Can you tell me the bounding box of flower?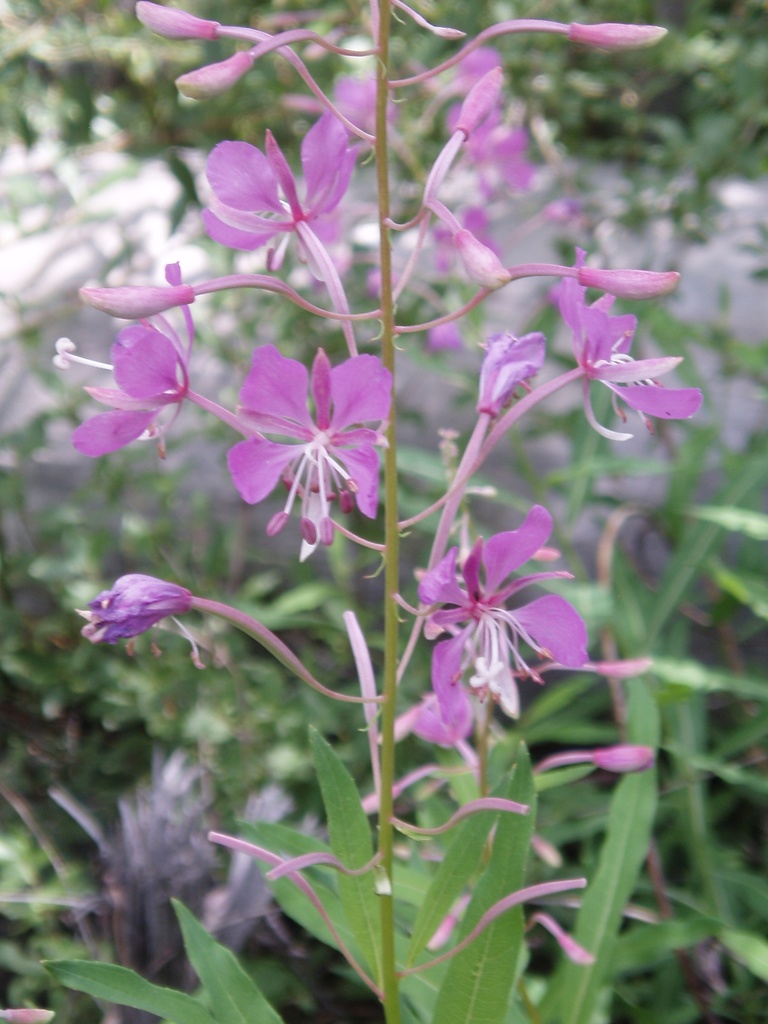
<box>431,45,559,264</box>.
